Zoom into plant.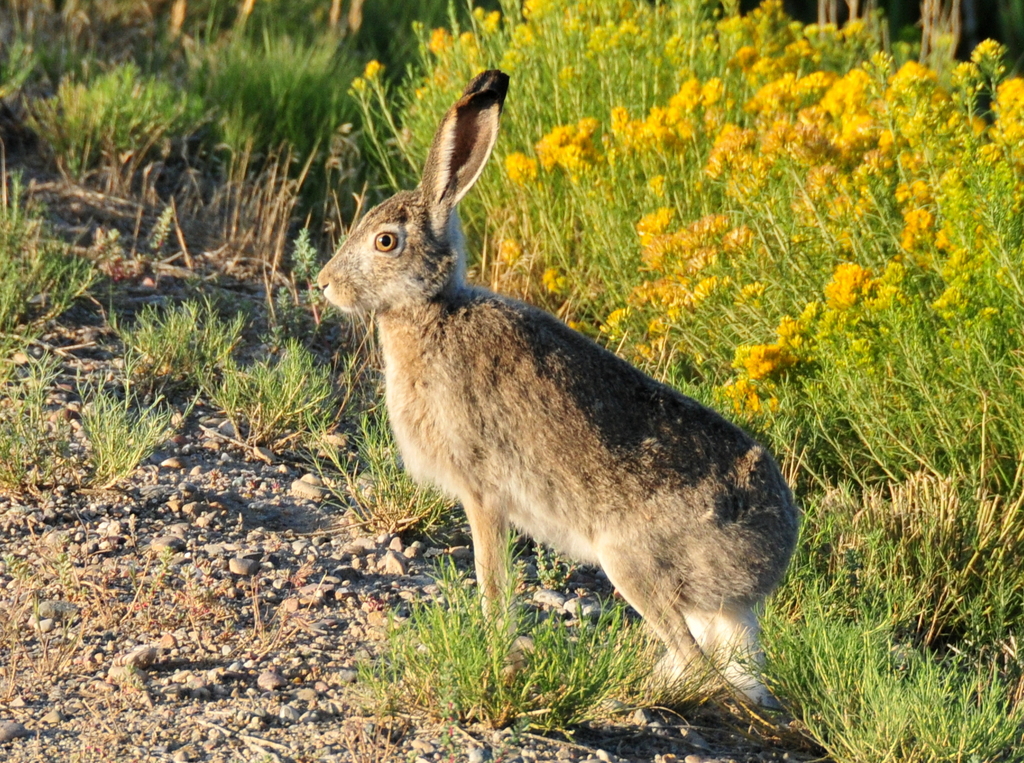
Zoom target: BBox(342, 0, 1023, 762).
